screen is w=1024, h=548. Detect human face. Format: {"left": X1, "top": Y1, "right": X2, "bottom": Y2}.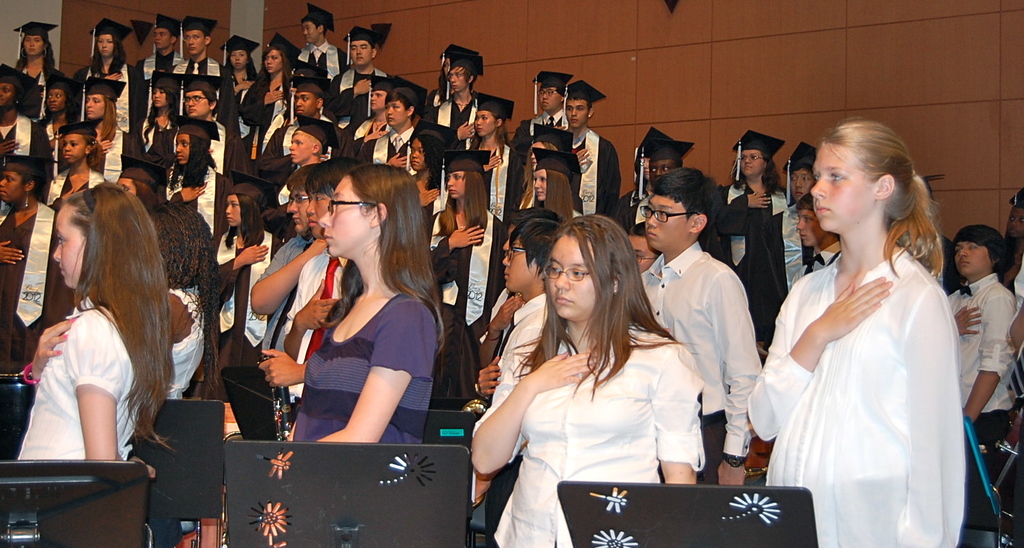
{"left": 0, "top": 170, "right": 25, "bottom": 210}.
